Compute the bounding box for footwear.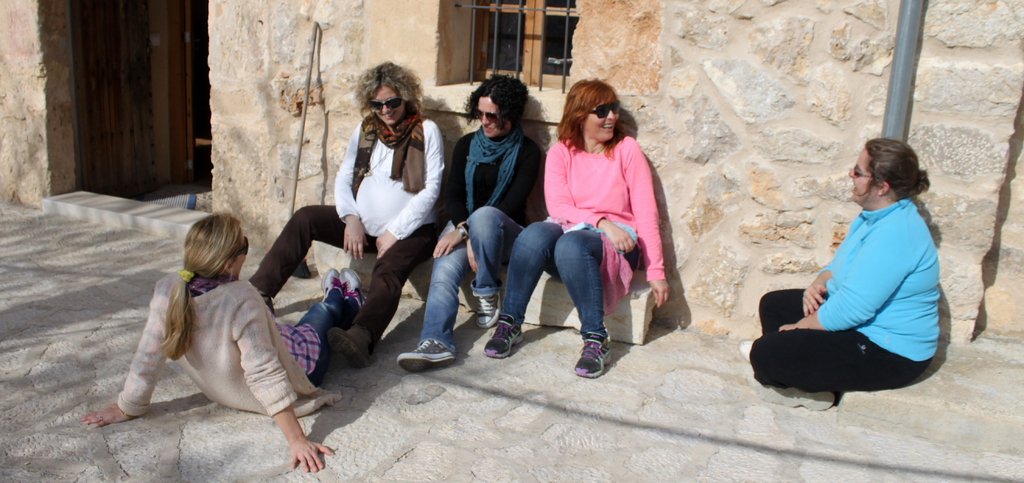
481:290:507:329.
